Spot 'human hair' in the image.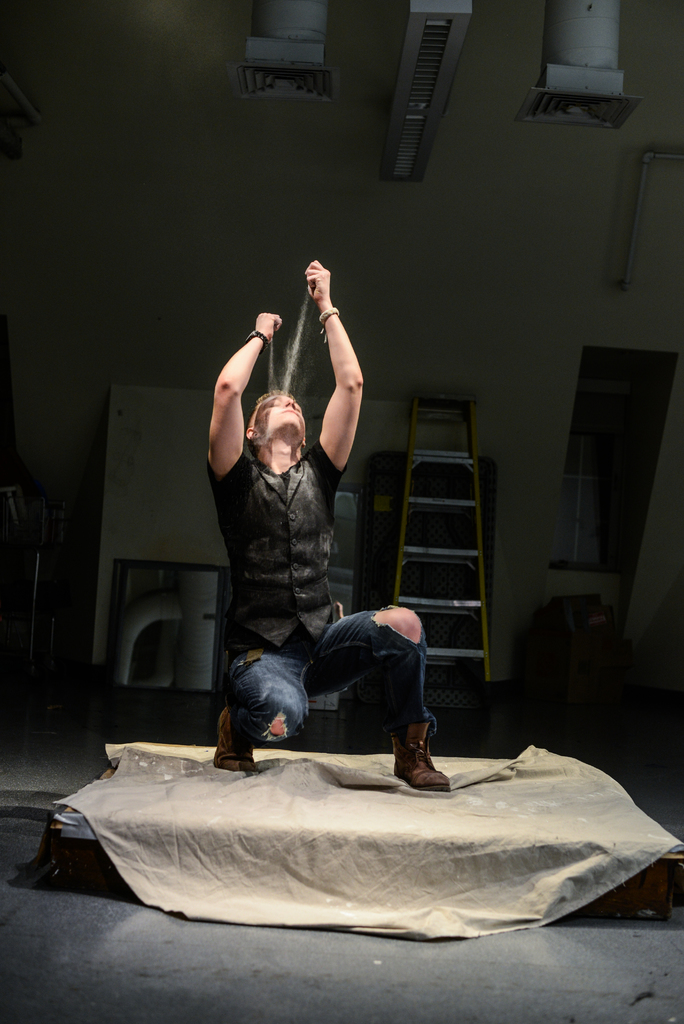
'human hair' found at {"x1": 247, "y1": 388, "x2": 300, "y2": 462}.
